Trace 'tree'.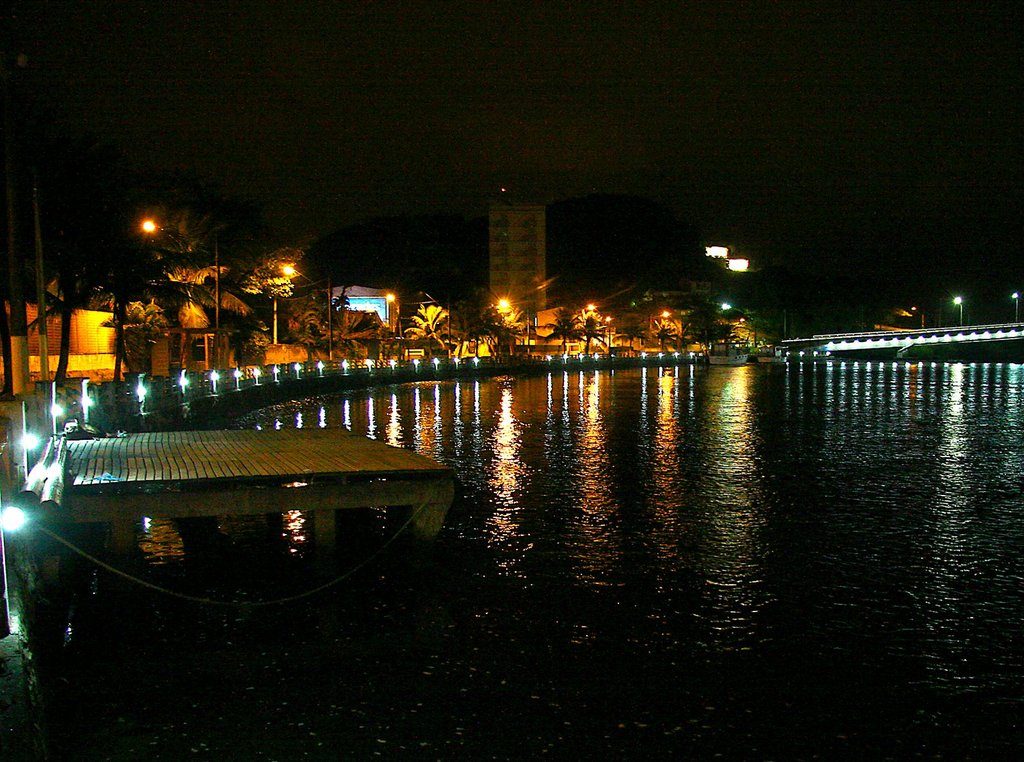
Traced to (left=289, top=299, right=323, bottom=363).
